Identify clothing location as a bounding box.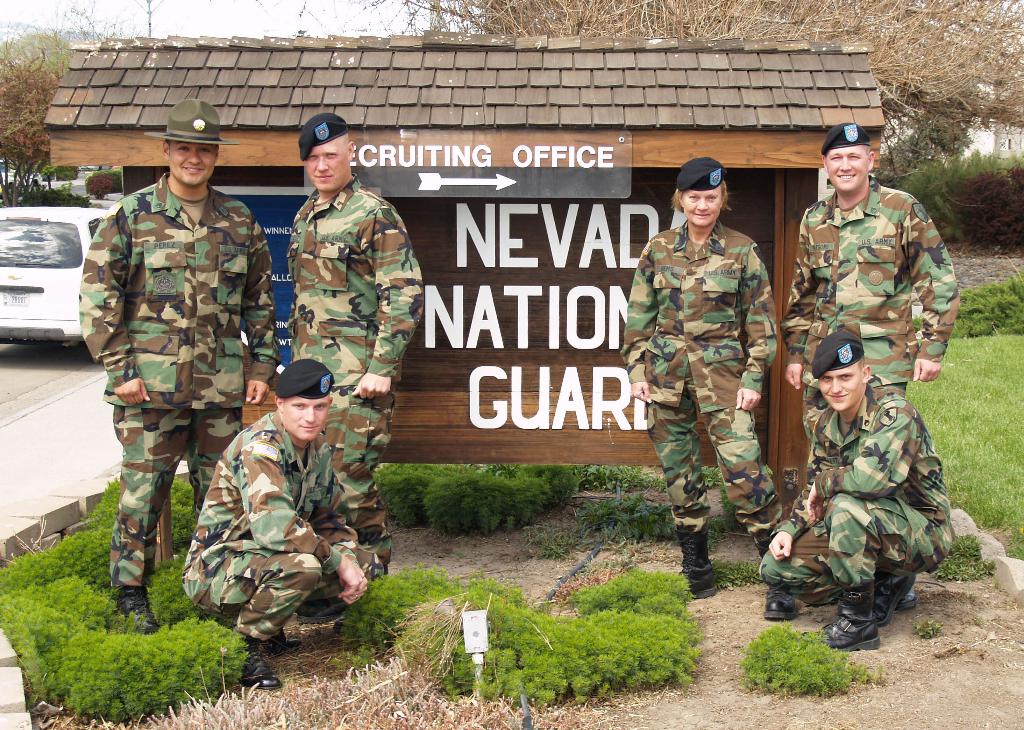
rect(285, 173, 421, 593).
